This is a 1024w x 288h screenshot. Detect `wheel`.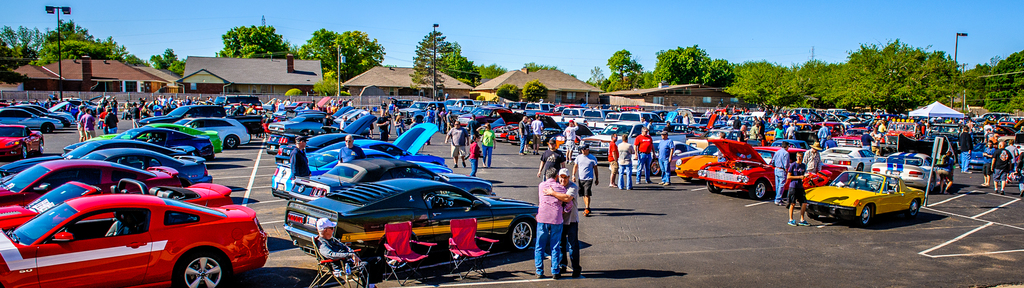
<bbox>225, 138, 236, 154</bbox>.
